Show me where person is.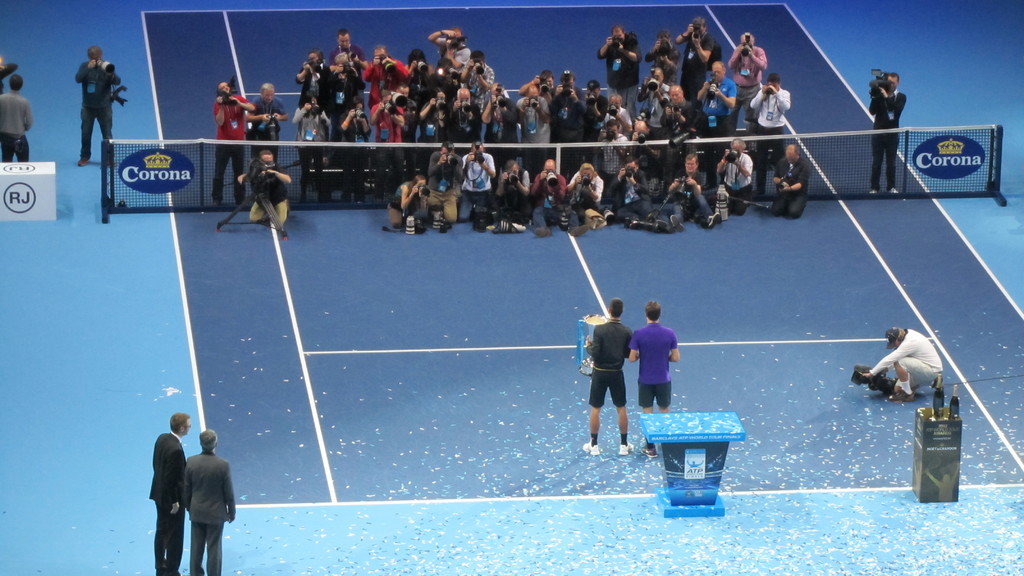
person is at x1=70, y1=43, x2=119, y2=170.
